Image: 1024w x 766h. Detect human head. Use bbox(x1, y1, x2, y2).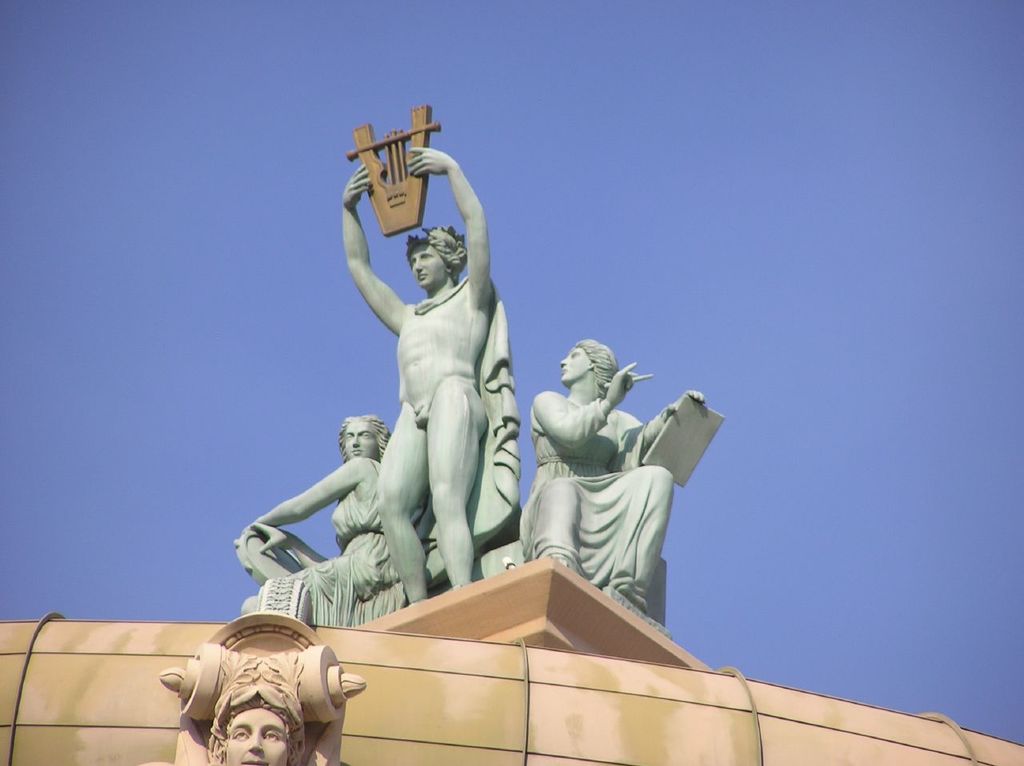
bbox(406, 225, 463, 287).
